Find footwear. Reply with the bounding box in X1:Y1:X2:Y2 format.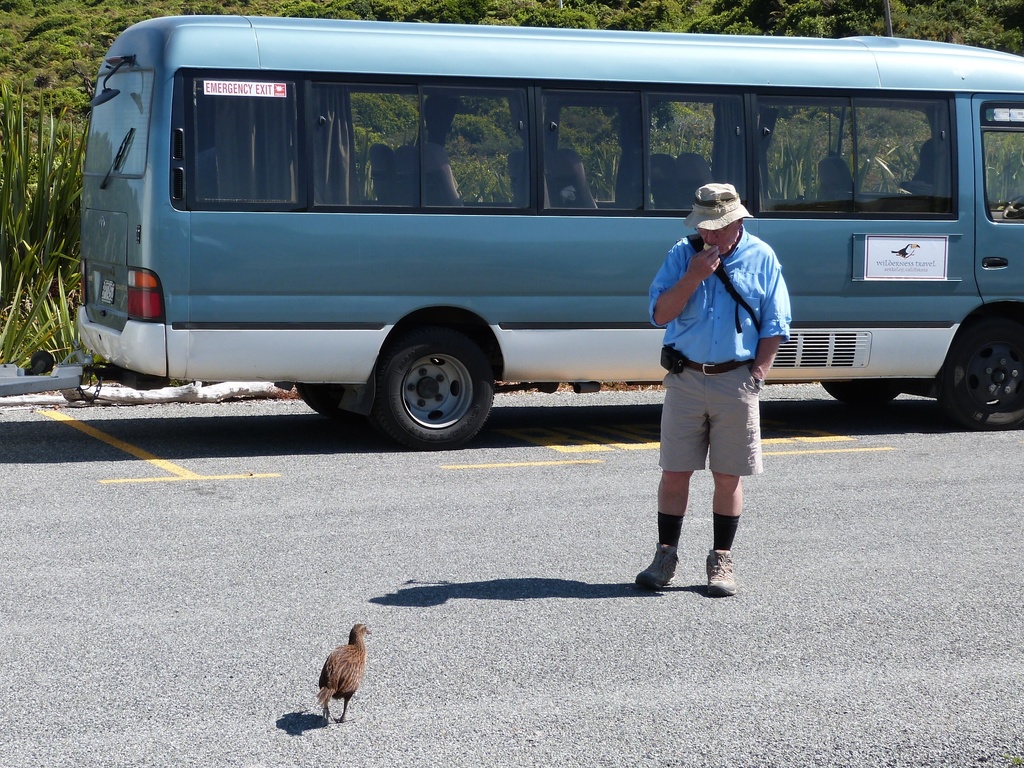
706:548:739:595.
